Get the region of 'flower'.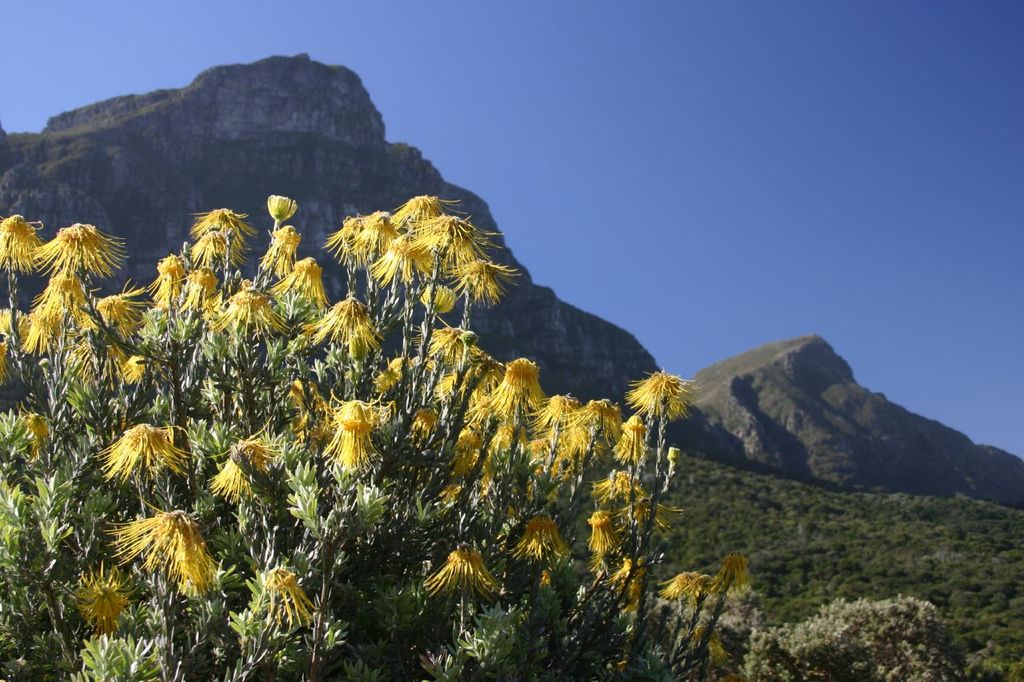
(305,291,385,358).
